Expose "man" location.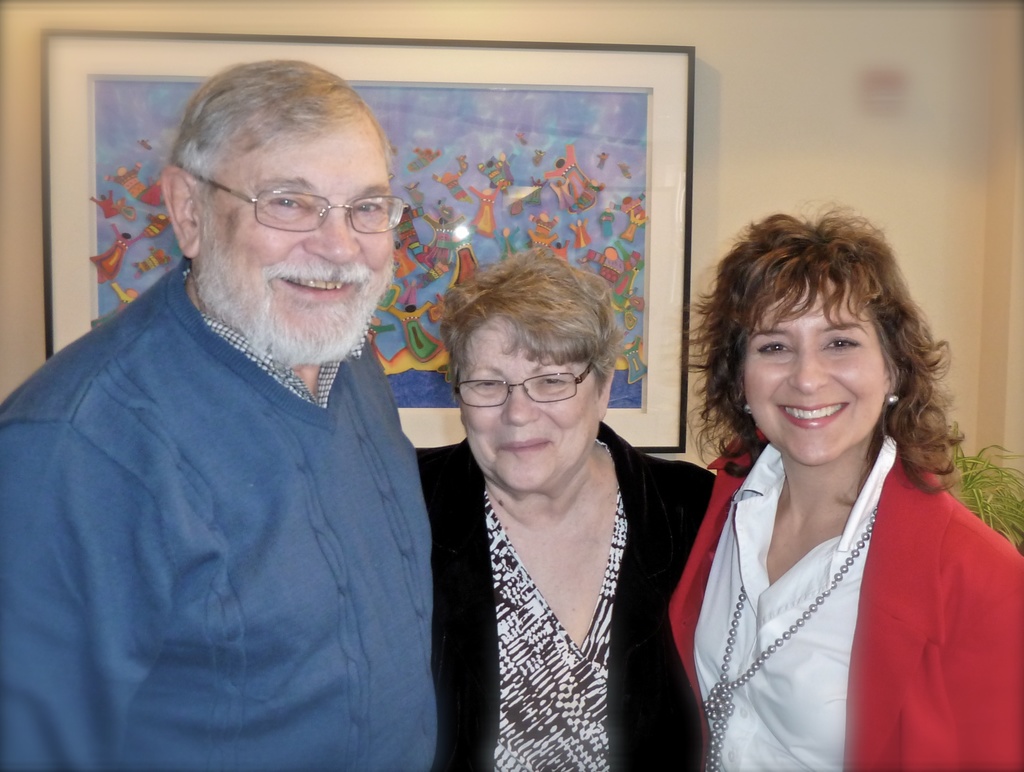
Exposed at bbox=(40, 72, 489, 754).
